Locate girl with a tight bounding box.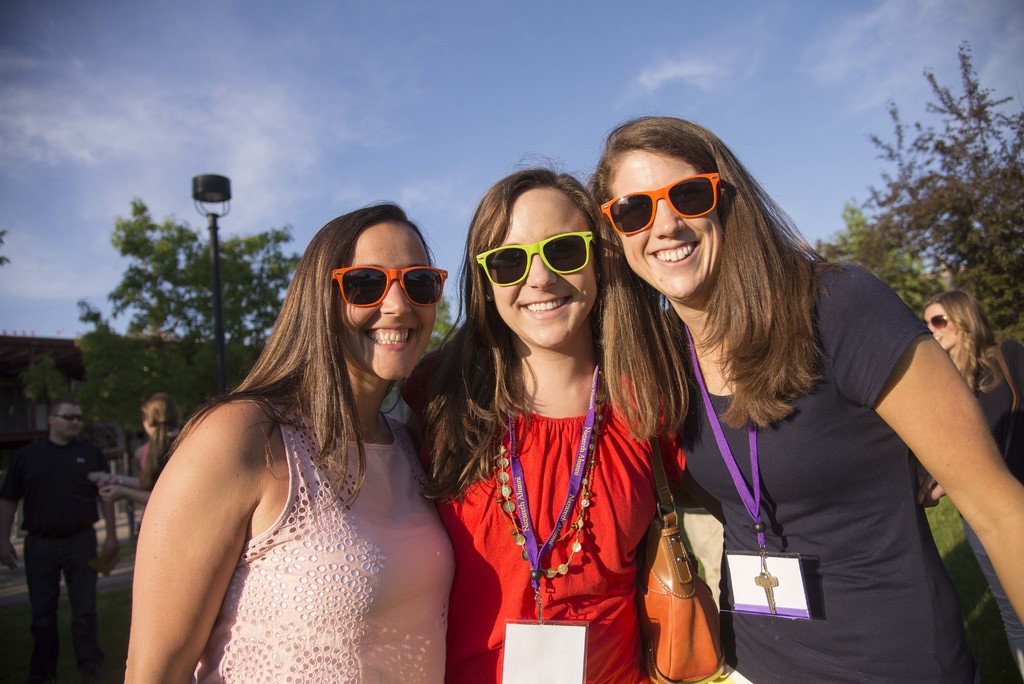
{"x1": 118, "y1": 199, "x2": 463, "y2": 683}.
